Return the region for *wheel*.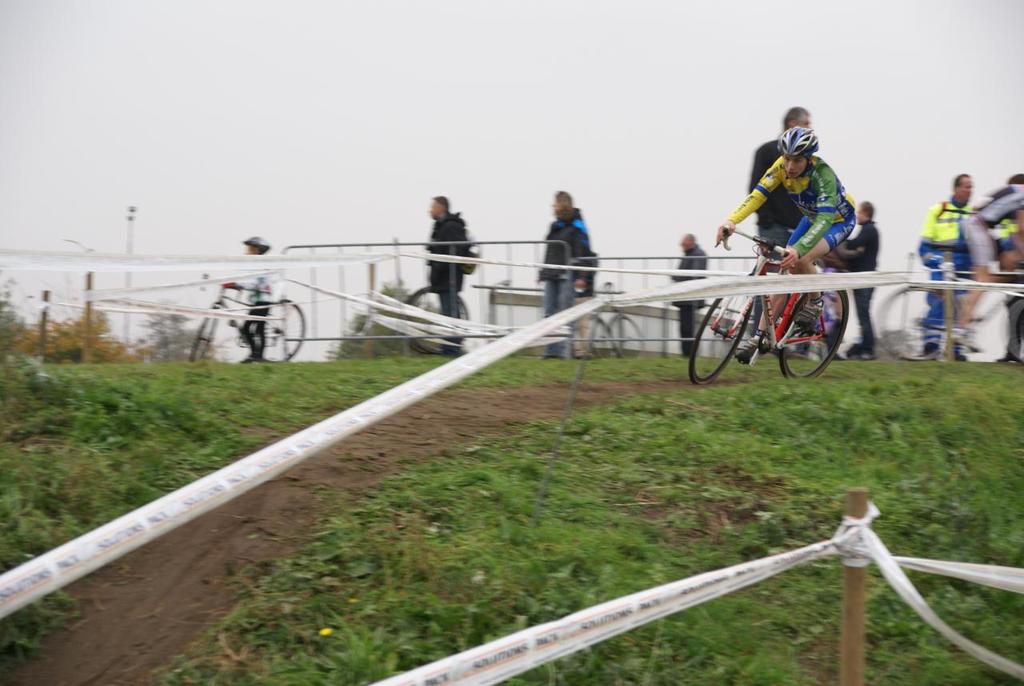
l=694, t=291, r=749, b=389.
